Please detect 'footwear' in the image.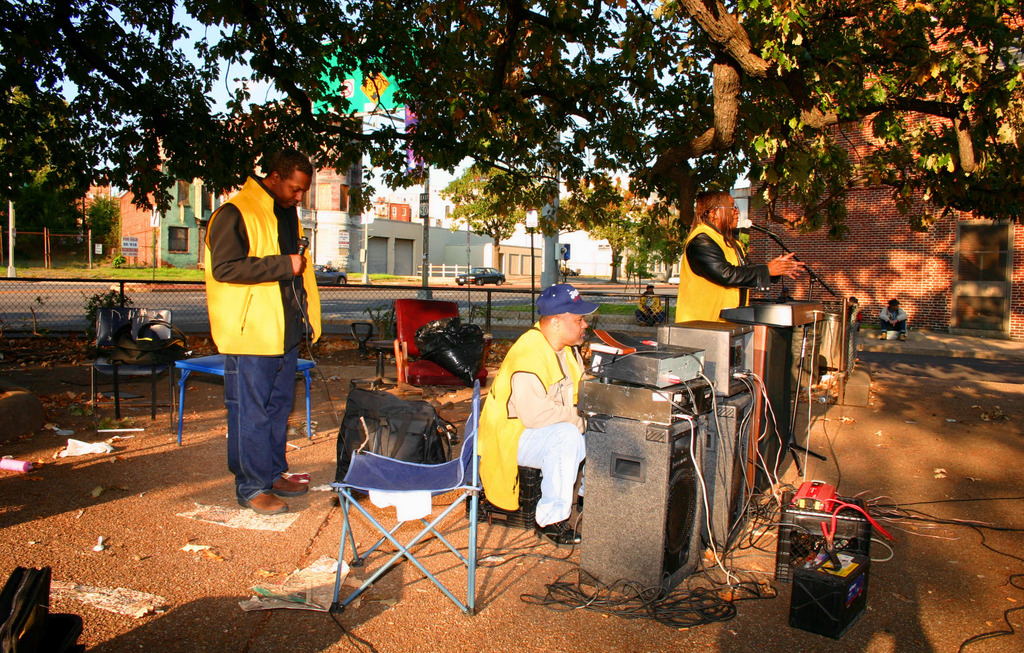
<bbox>244, 491, 284, 515</bbox>.
